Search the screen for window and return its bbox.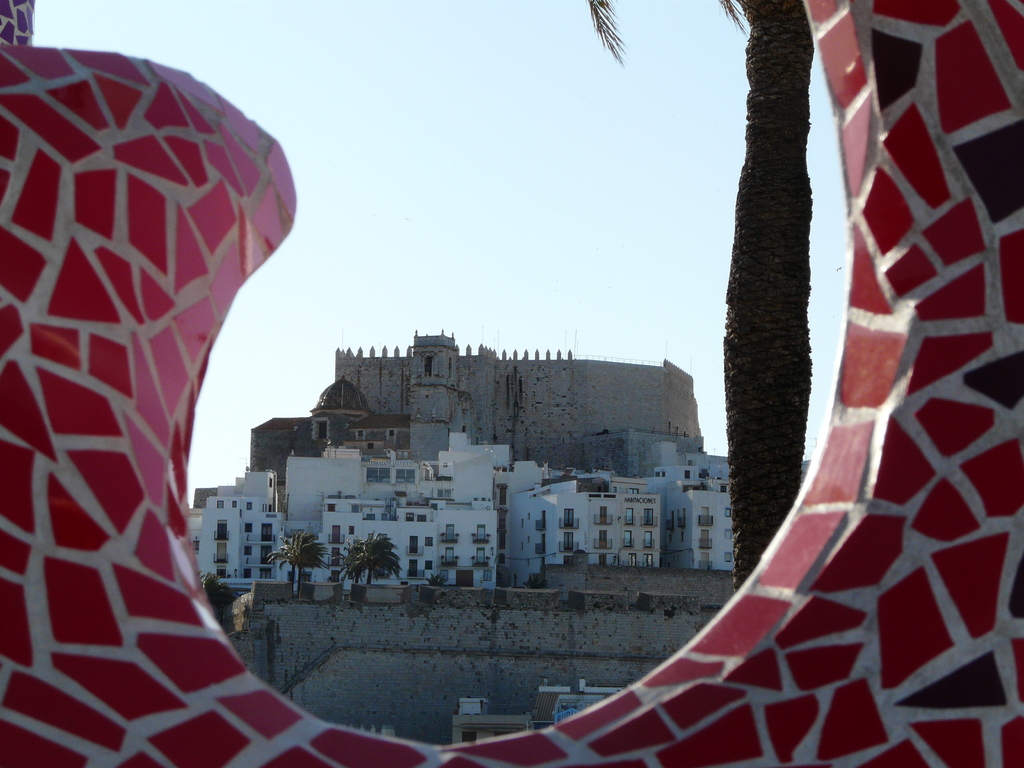
Found: 724, 529, 735, 541.
